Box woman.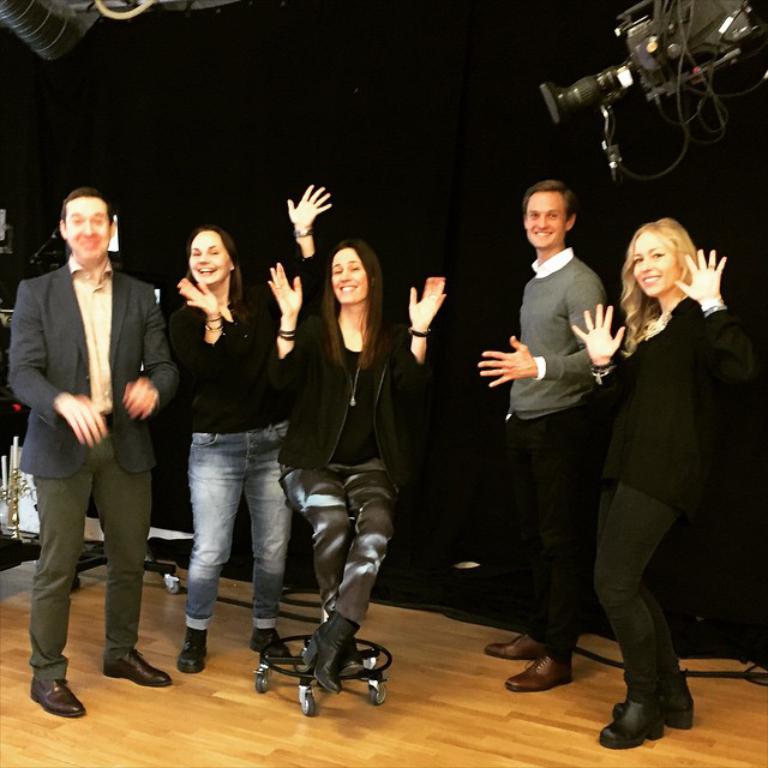
box(272, 233, 445, 694).
